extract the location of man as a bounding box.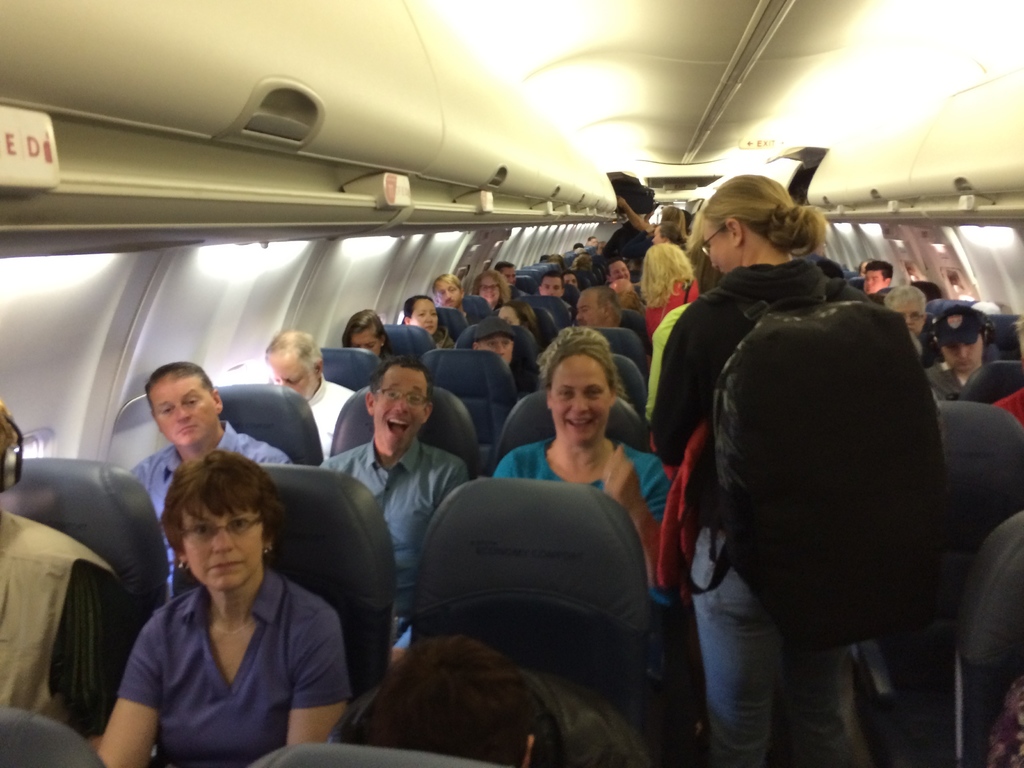
(532,271,561,301).
